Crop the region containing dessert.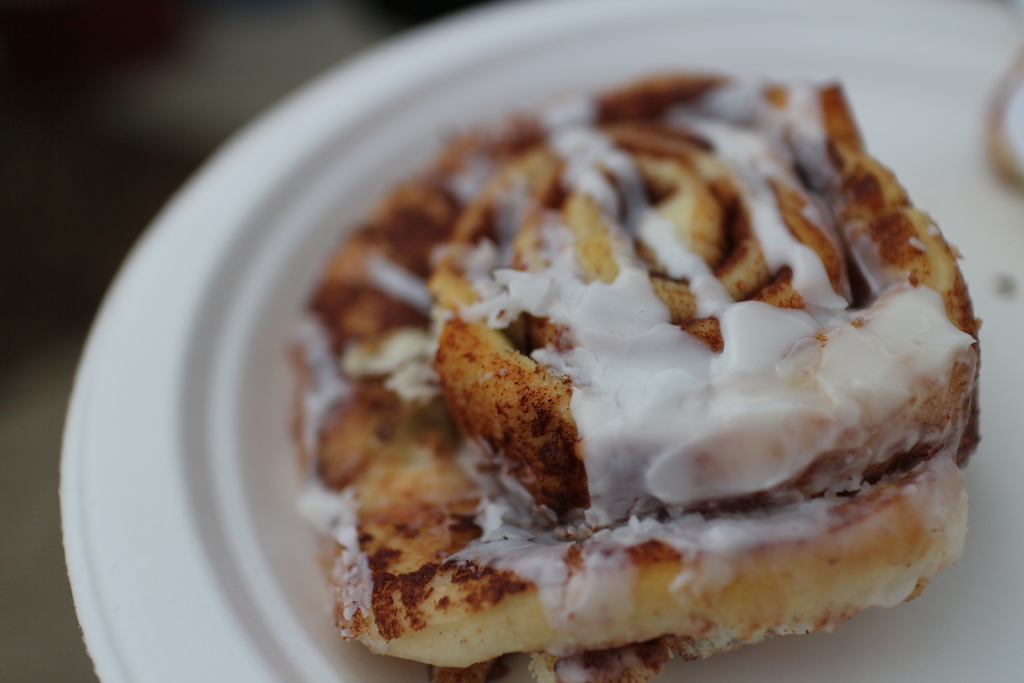
Crop region: Rect(299, 60, 990, 682).
